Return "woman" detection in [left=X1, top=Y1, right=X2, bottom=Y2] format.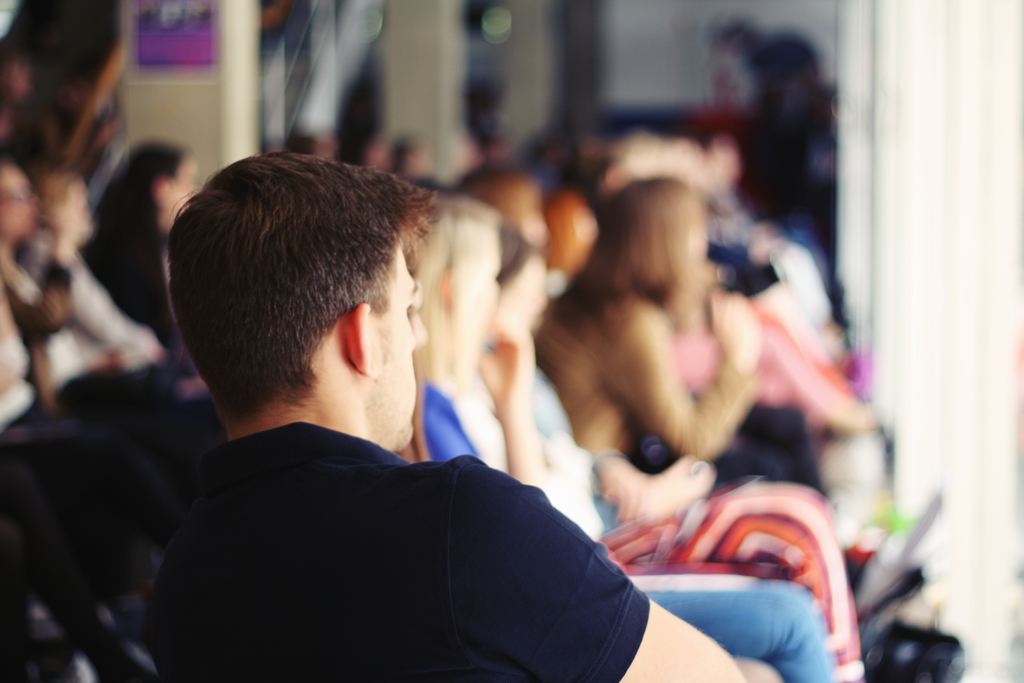
[left=408, top=190, right=840, bottom=682].
